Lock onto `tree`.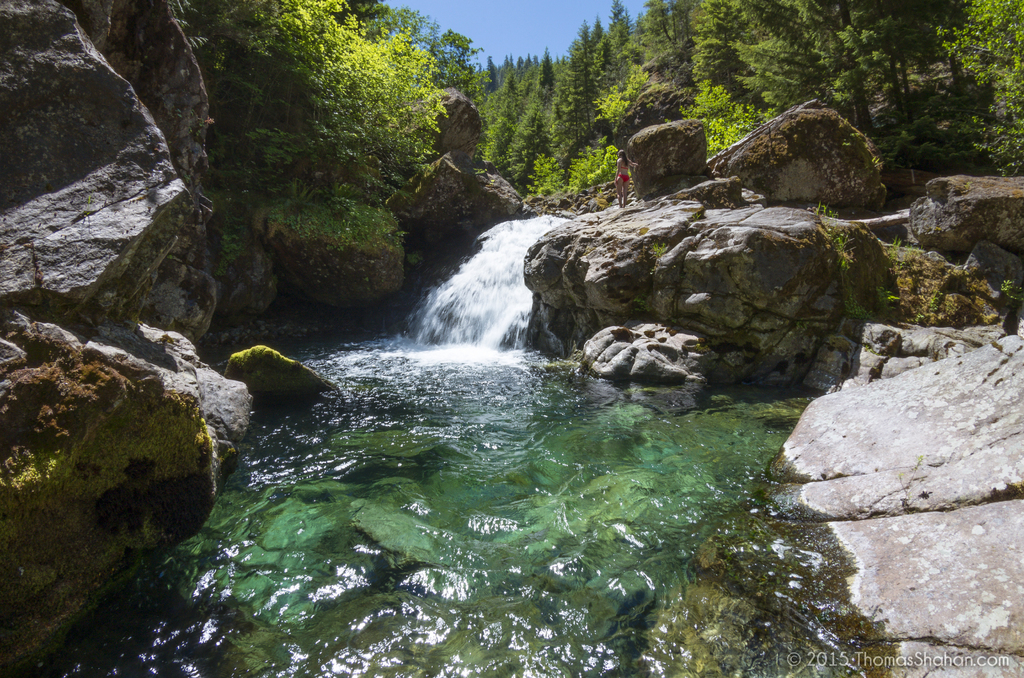
Locked: [left=243, top=0, right=477, bottom=163].
